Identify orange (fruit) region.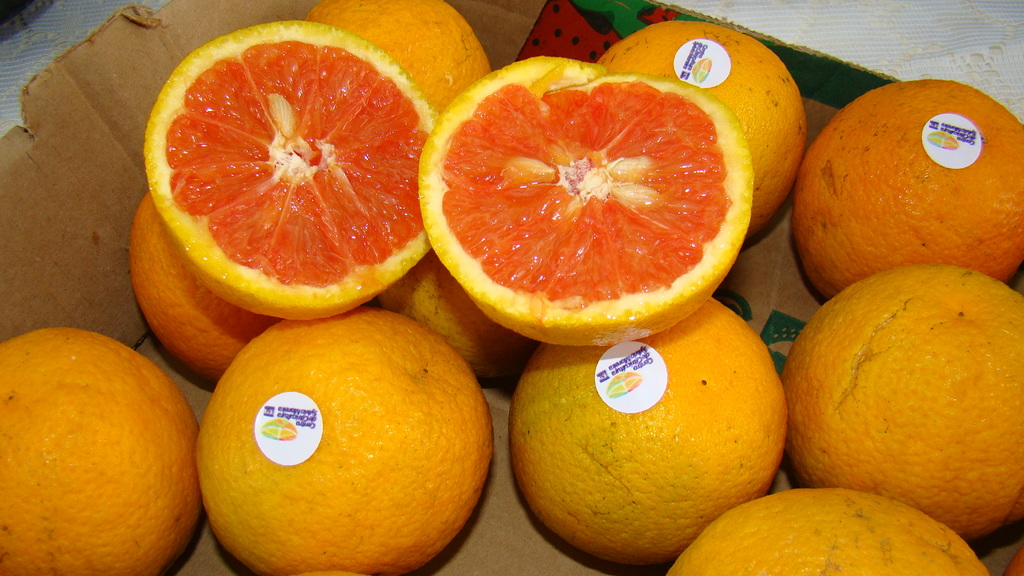
Region: {"x1": 0, "y1": 317, "x2": 177, "y2": 575}.
